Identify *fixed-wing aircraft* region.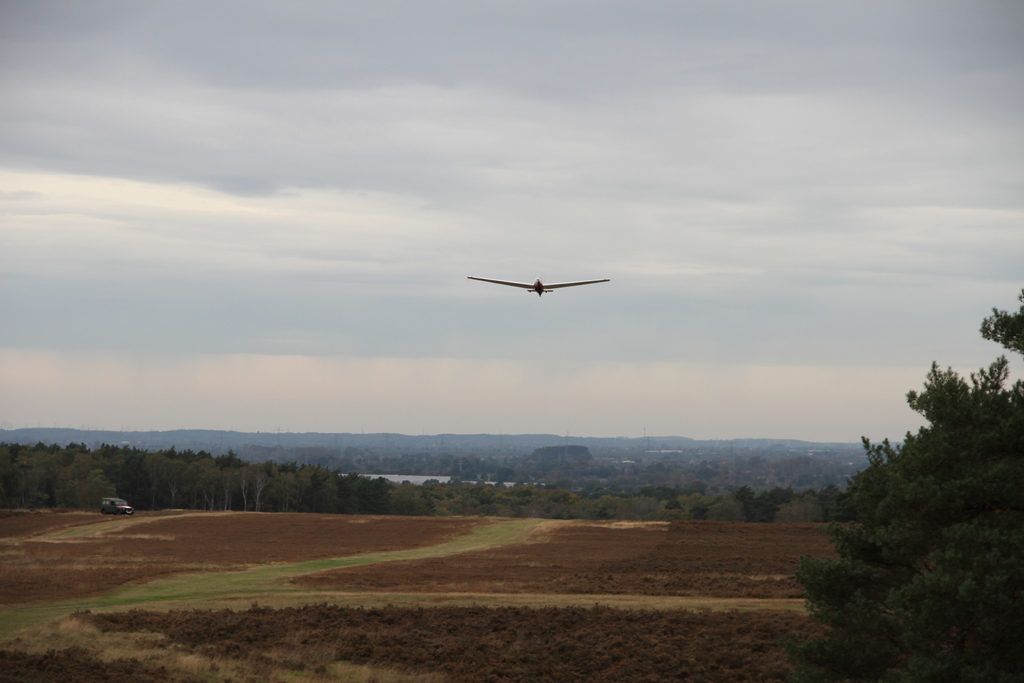
Region: bbox=(461, 268, 613, 301).
